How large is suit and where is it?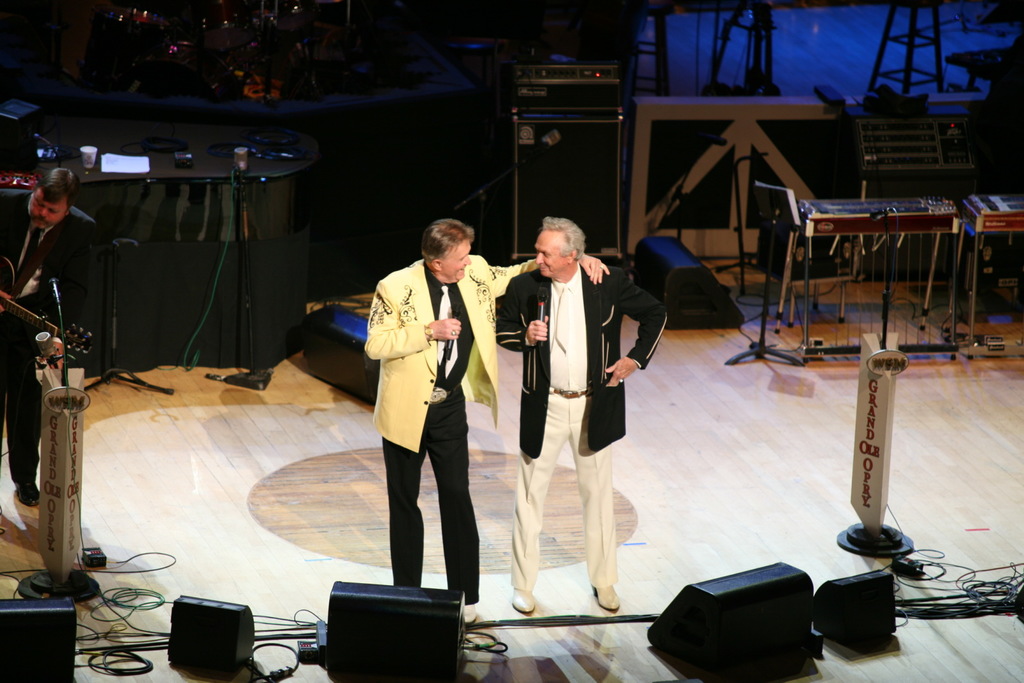
Bounding box: detection(496, 257, 671, 593).
